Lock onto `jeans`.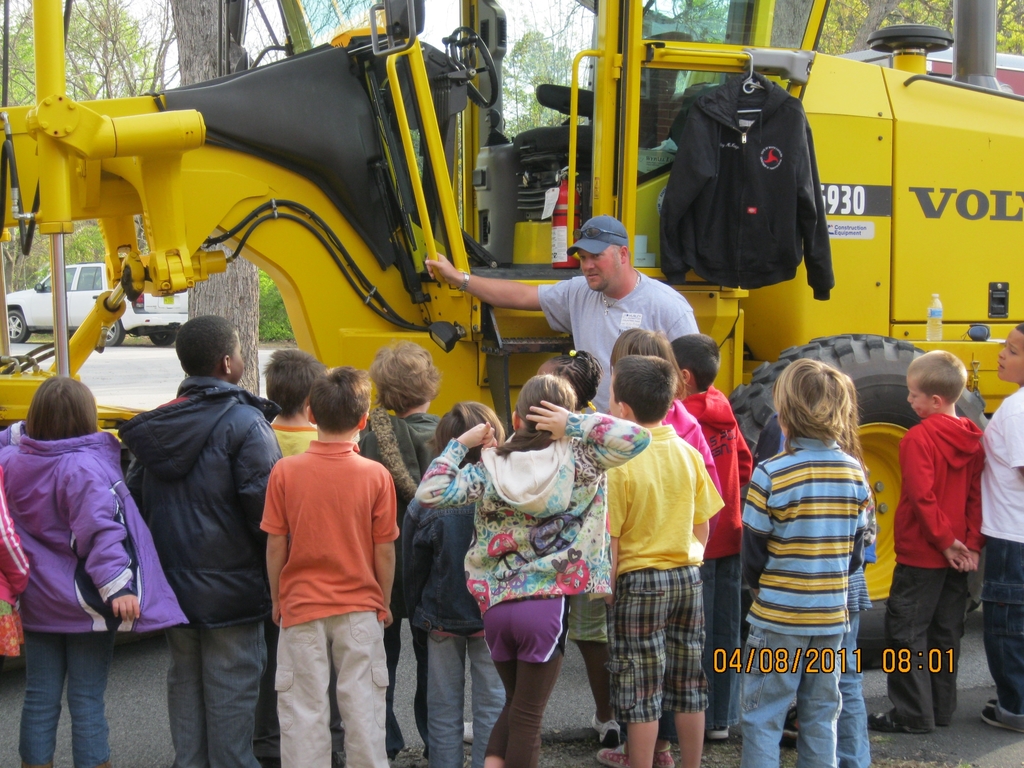
Locked: (x1=975, y1=534, x2=1023, y2=740).
